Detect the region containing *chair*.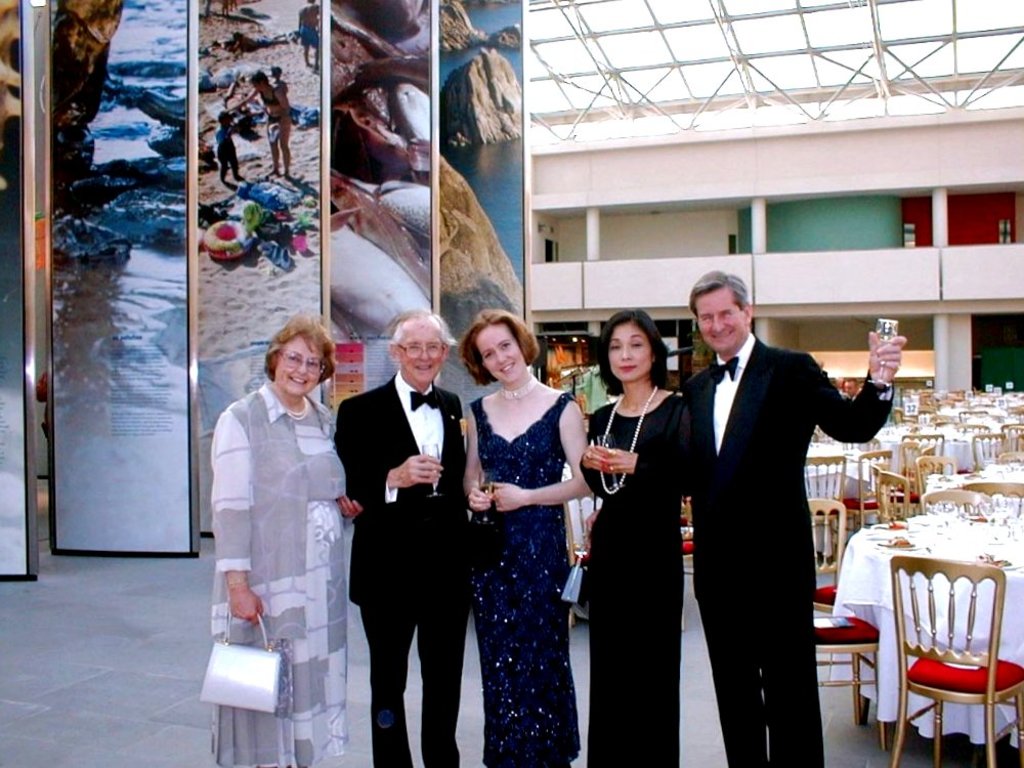
[x1=926, y1=484, x2=983, y2=513].
